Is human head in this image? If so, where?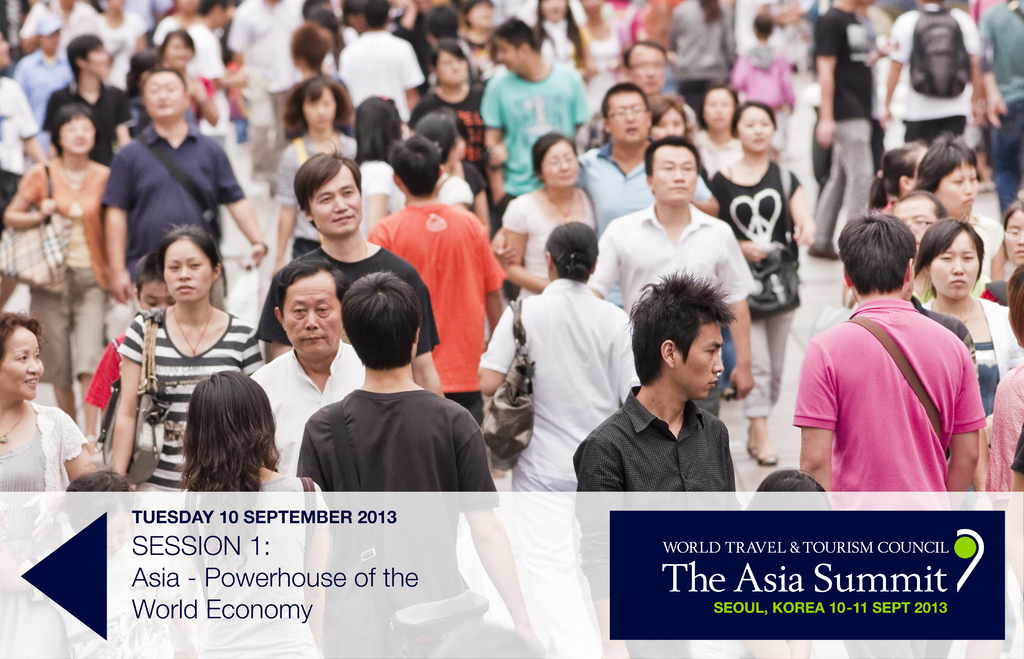
Yes, at rect(59, 470, 139, 553).
